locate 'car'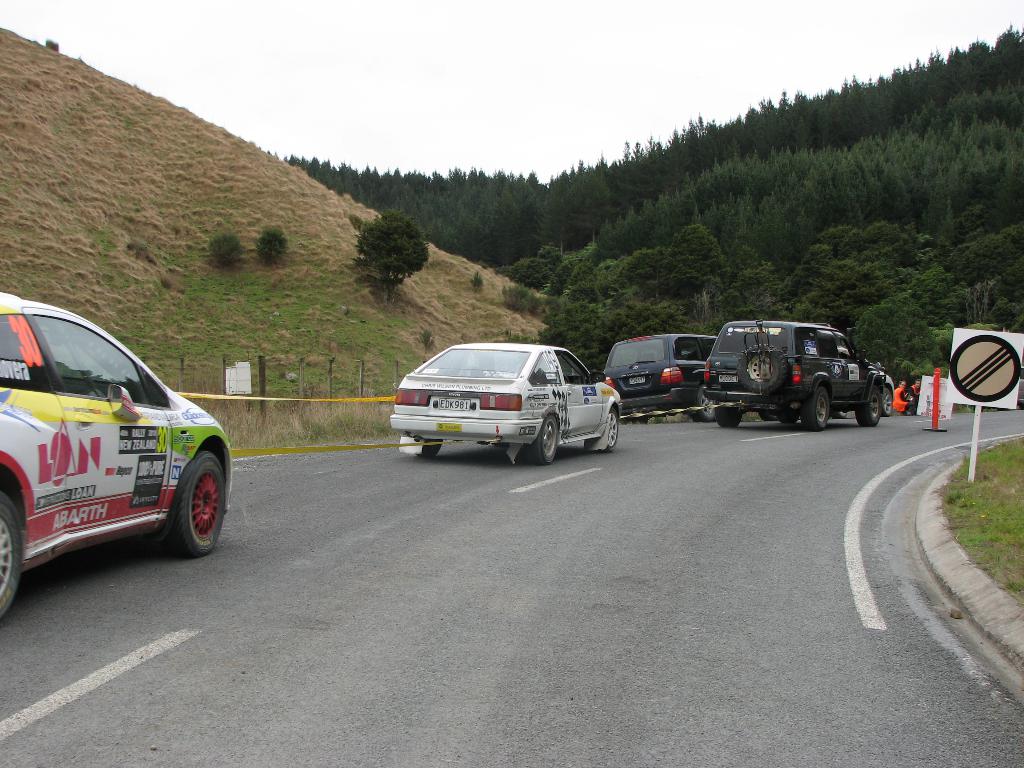
<box>0,291,232,619</box>
